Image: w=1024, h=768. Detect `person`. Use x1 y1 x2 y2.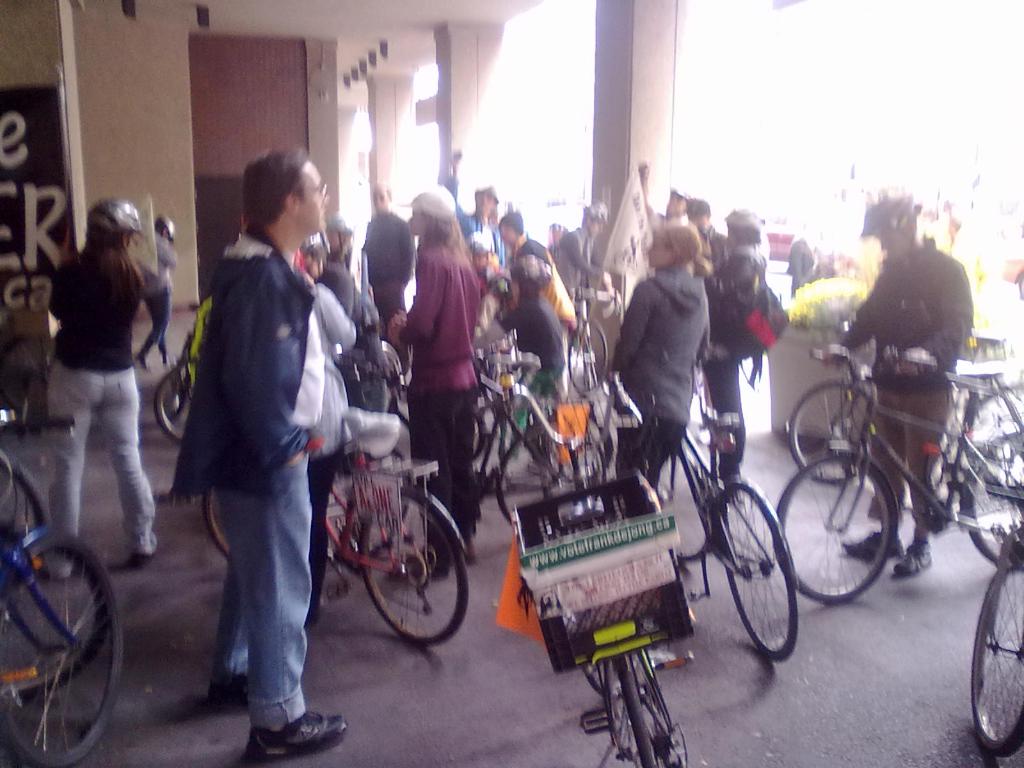
454 157 508 267.
